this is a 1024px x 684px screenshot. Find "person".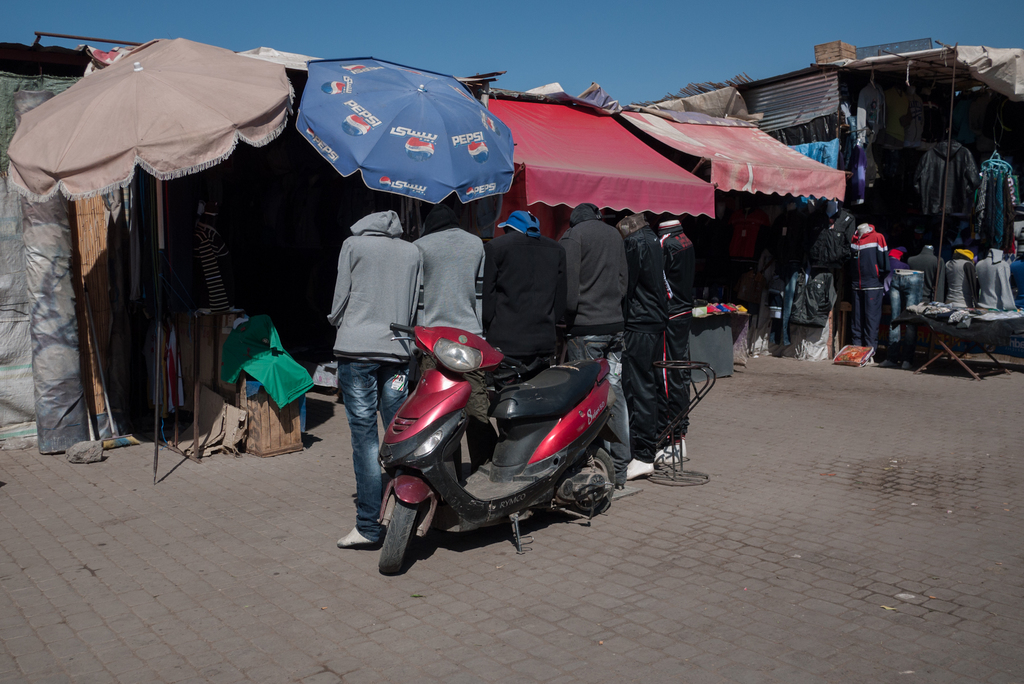
Bounding box: bbox=(333, 205, 426, 547).
